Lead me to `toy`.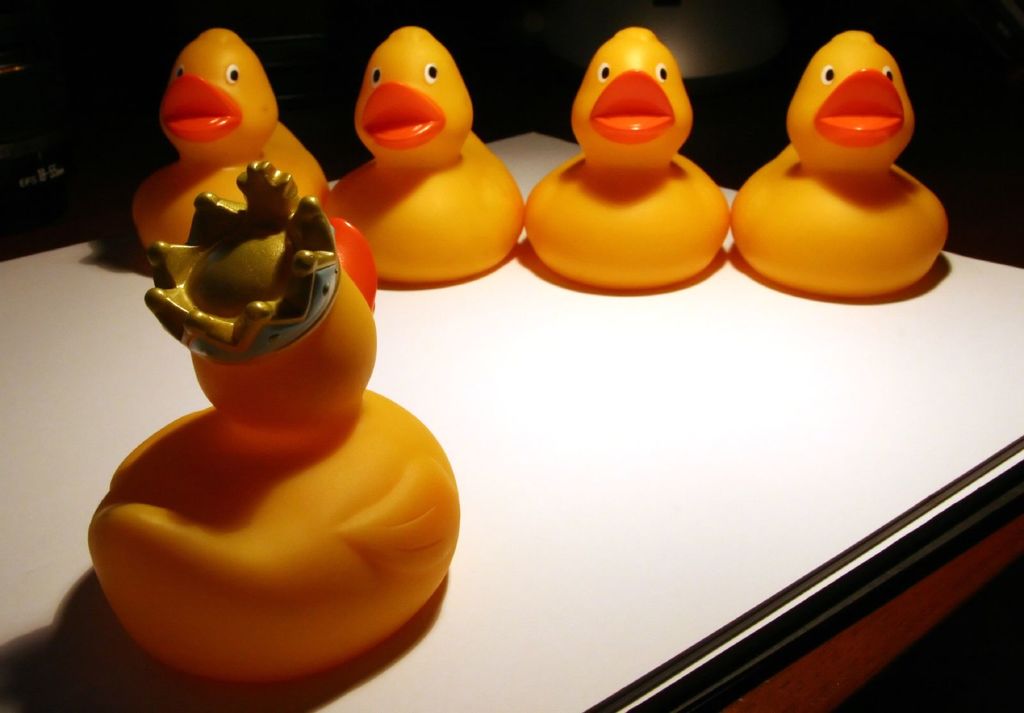
Lead to (140, 29, 328, 270).
